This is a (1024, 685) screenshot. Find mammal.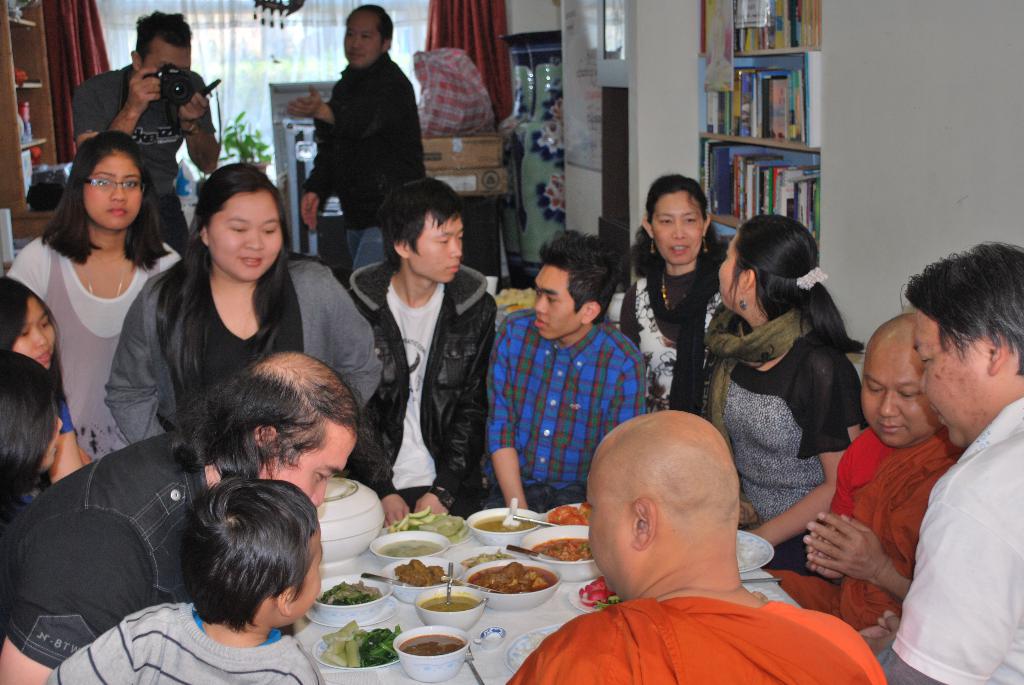
Bounding box: (76, 7, 217, 249).
